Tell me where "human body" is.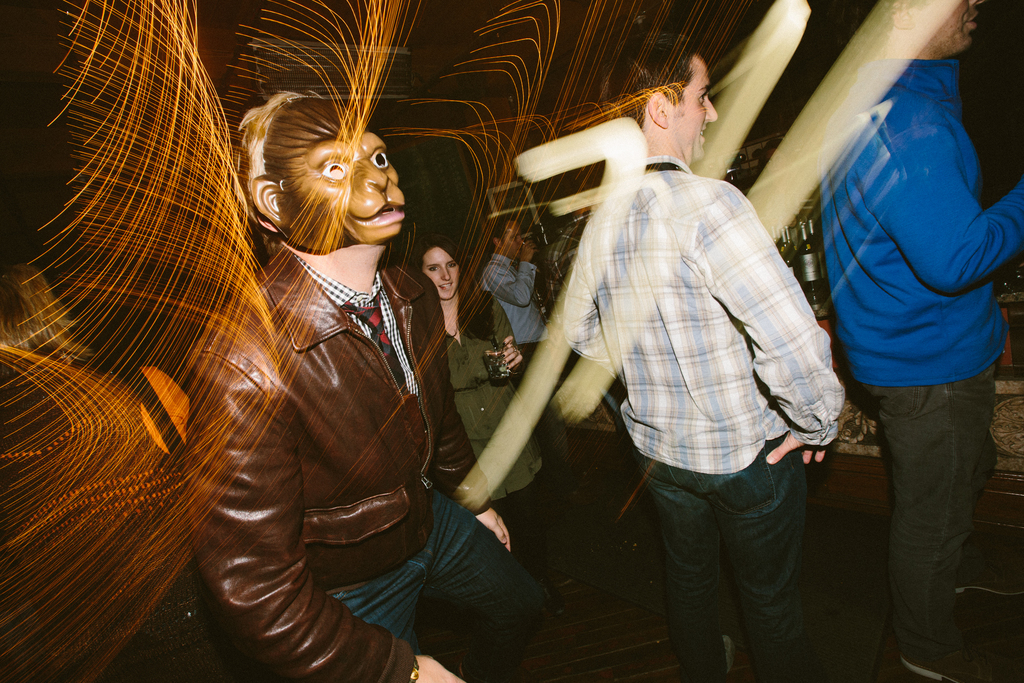
"human body" is at locate(482, 243, 536, 365).
